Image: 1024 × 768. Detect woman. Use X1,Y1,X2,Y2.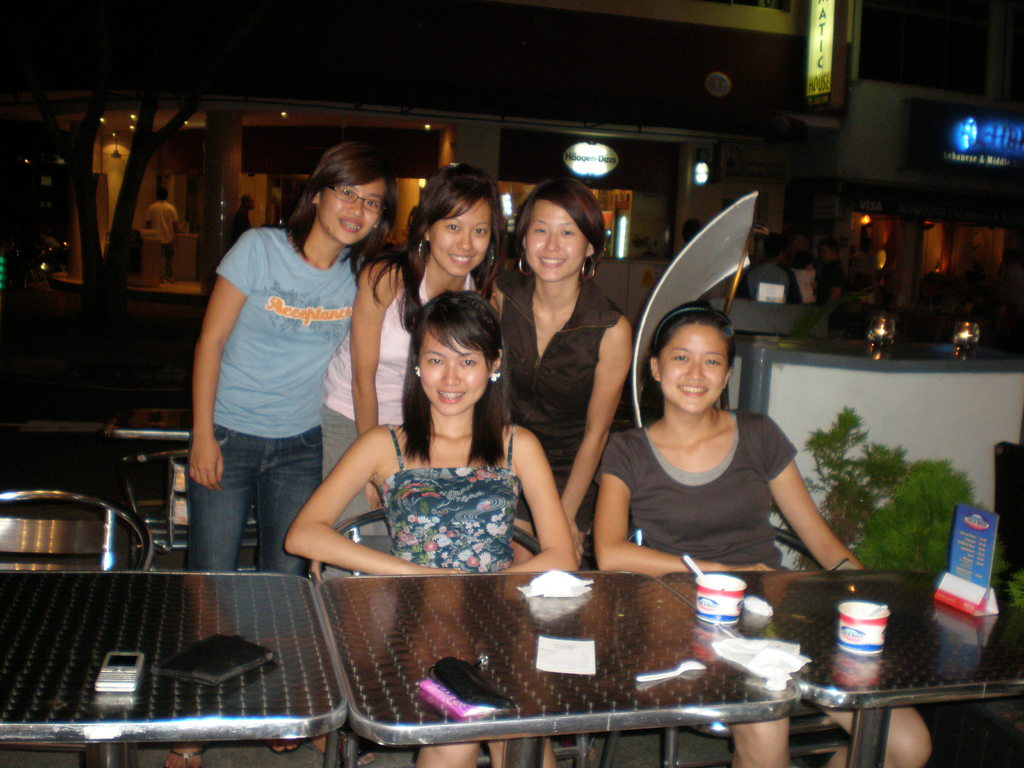
319,159,509,753.
